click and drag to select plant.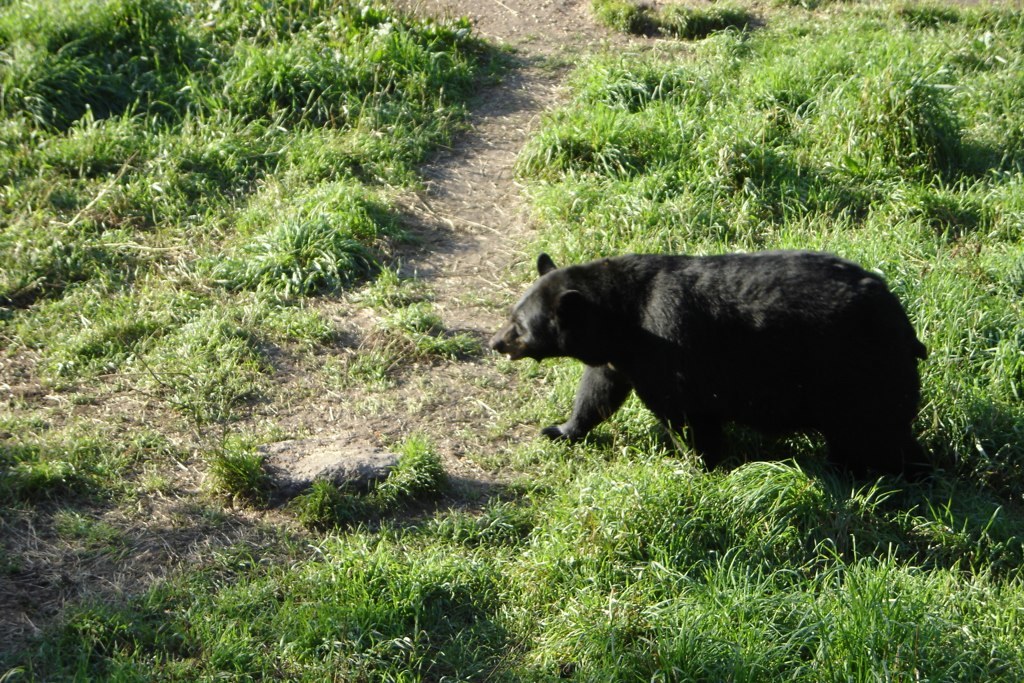
Selection: locate(397, 297, 434, 340).
